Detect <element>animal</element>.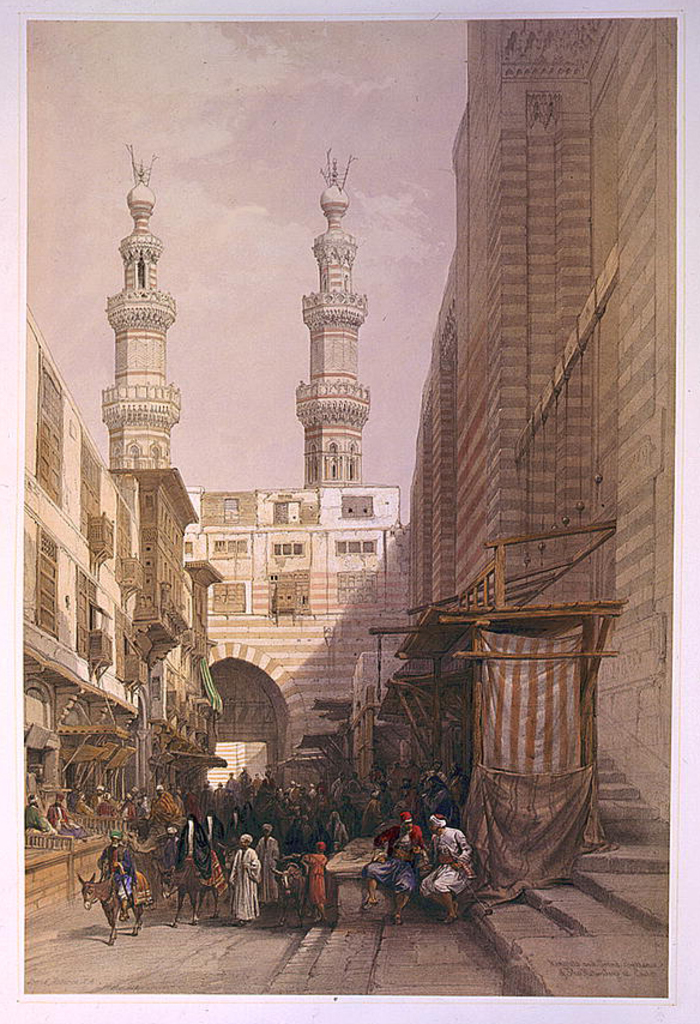
Detected at (left=77, top=873, right=150, bottom=948).
